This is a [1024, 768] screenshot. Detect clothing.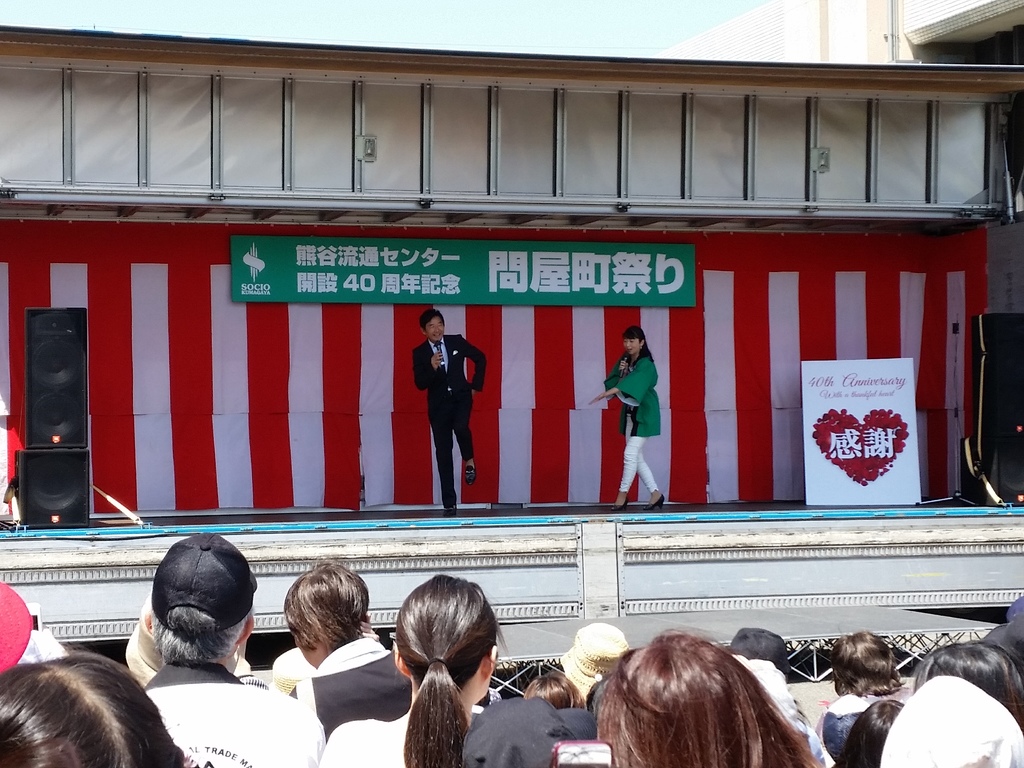
<region>816, 686, 911, 767</region>.
